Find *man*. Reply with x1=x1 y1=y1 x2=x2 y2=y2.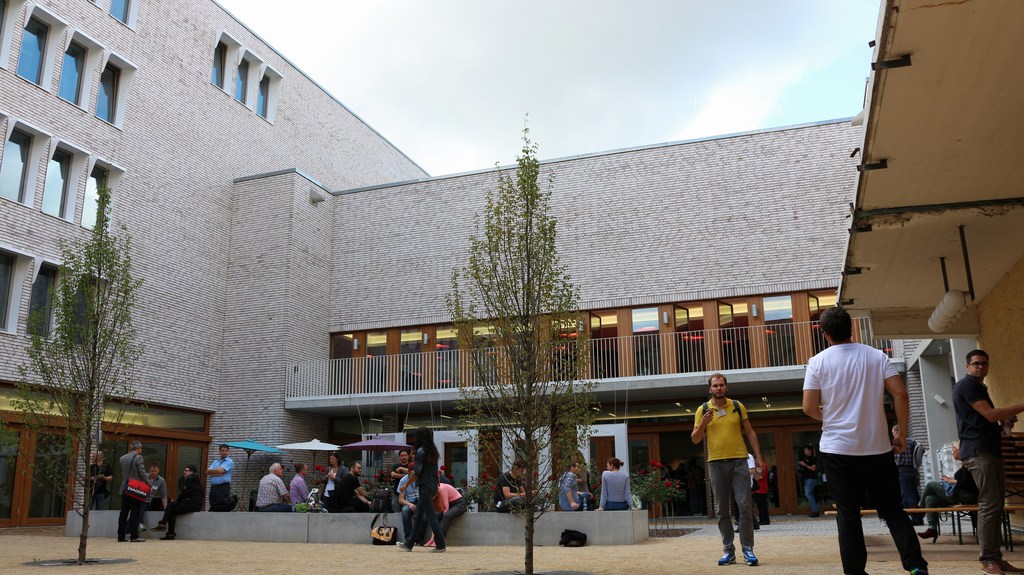
x1=889 y1=422 x2=923 y2=530.
